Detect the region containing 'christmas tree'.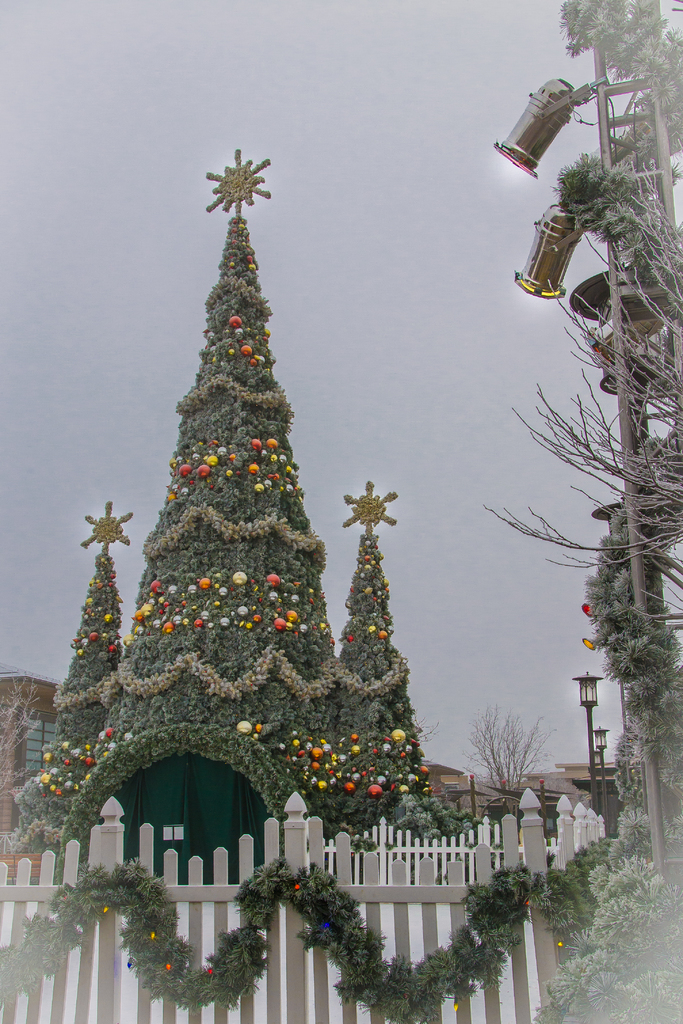
[50, 497, 134, 776].
